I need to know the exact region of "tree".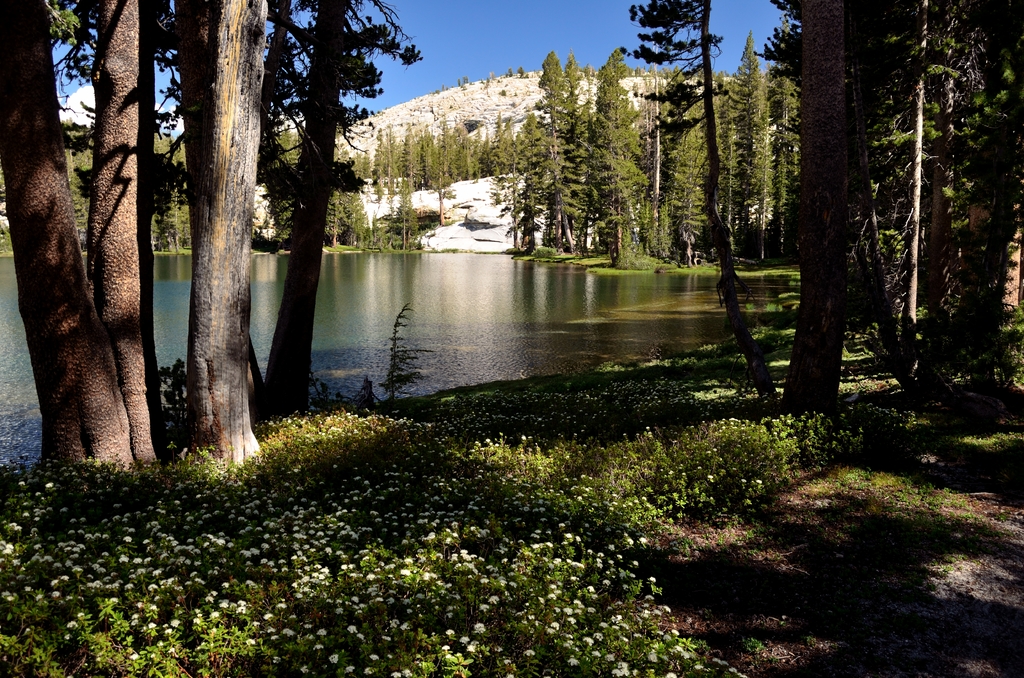
Region: box=[320, 190, 342, 249].
